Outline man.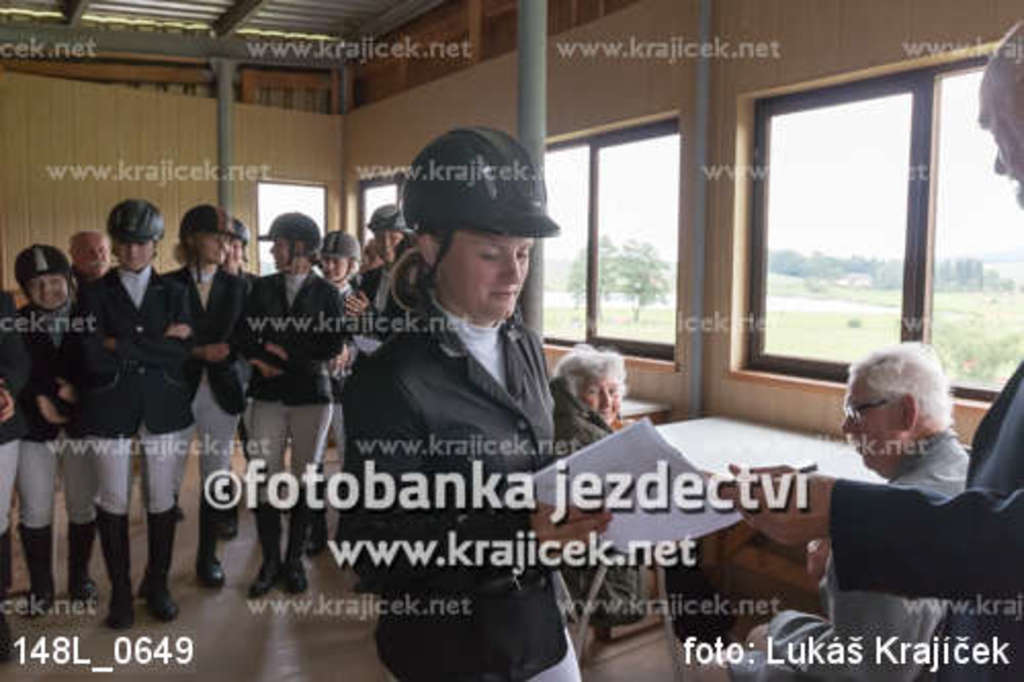
Outline: {"left": 721, "top": 20, "right": 1022, "bottom": 680}.
